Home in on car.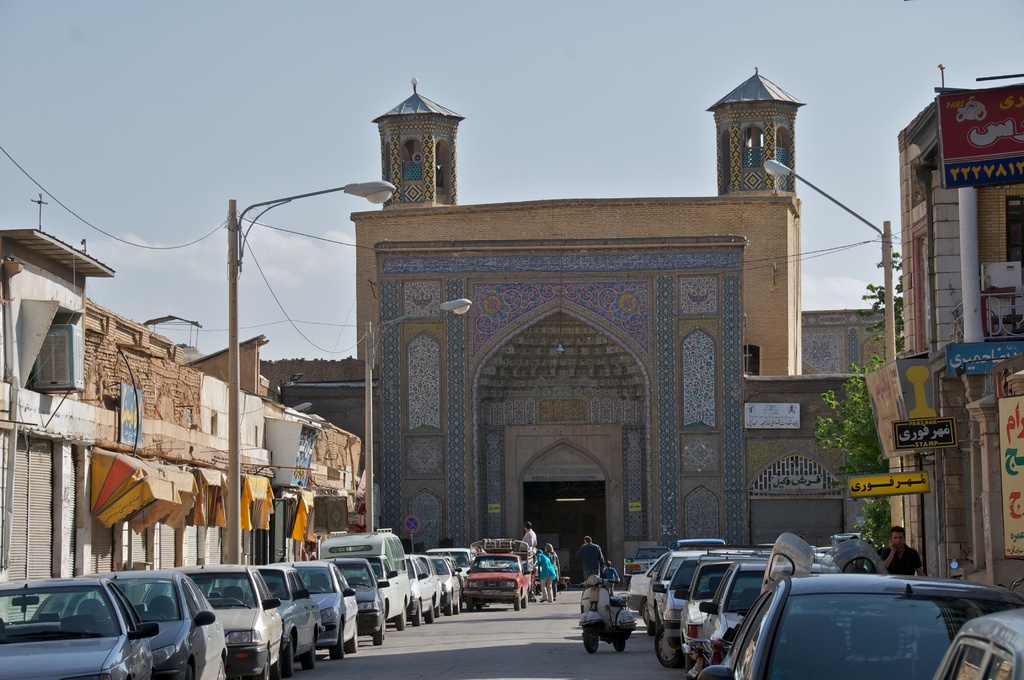
Homed in at 695:572:1023:679.
